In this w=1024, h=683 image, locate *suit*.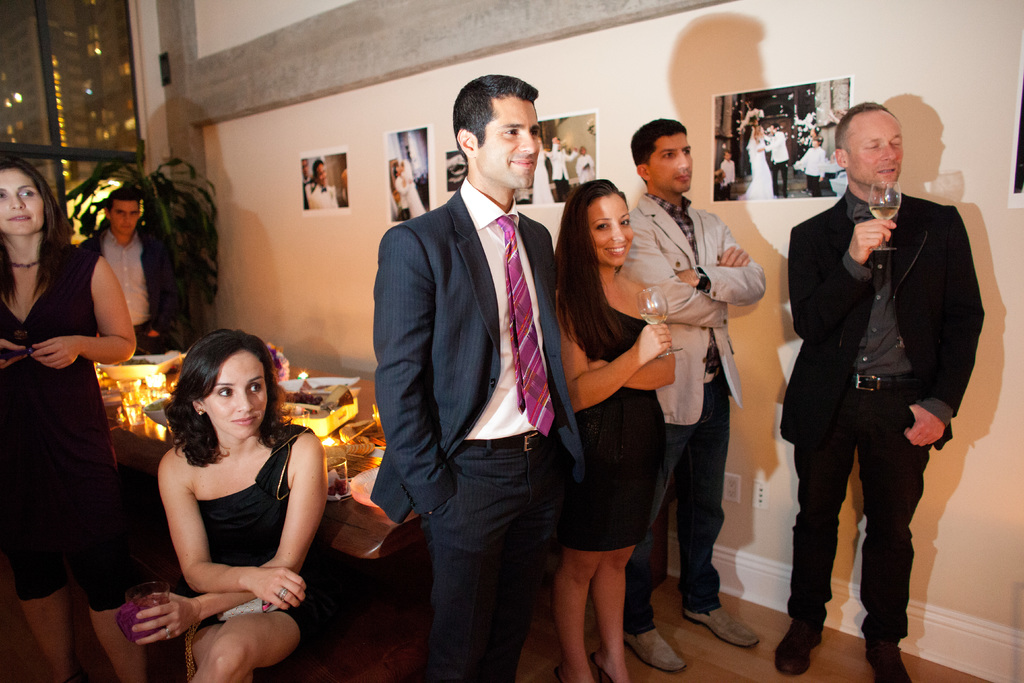
Bounding box: pyautogui.locateOnScreen(778, 132, 979, 655).
